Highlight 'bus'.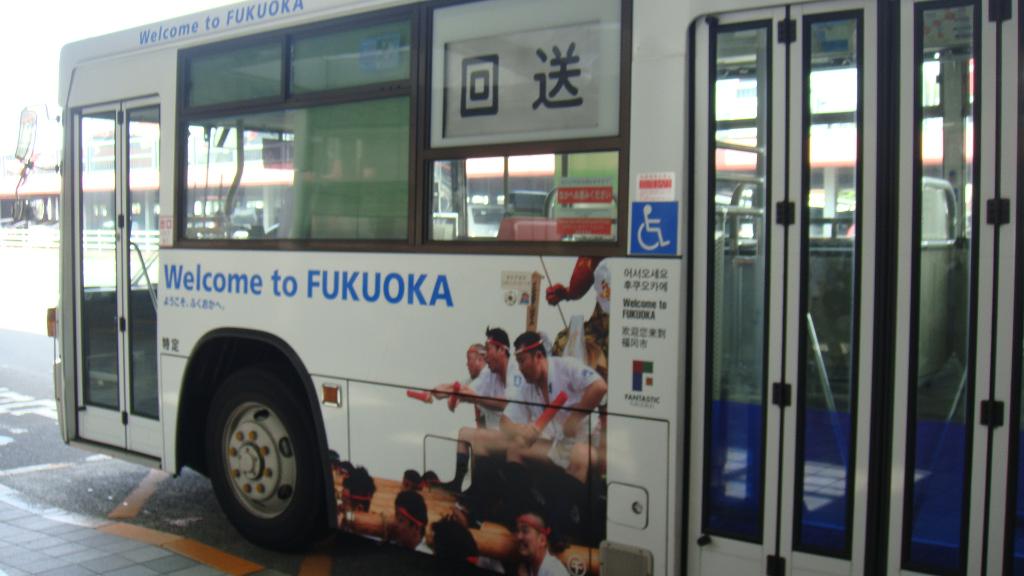
Highlighted region: 9,0,1021,575.
